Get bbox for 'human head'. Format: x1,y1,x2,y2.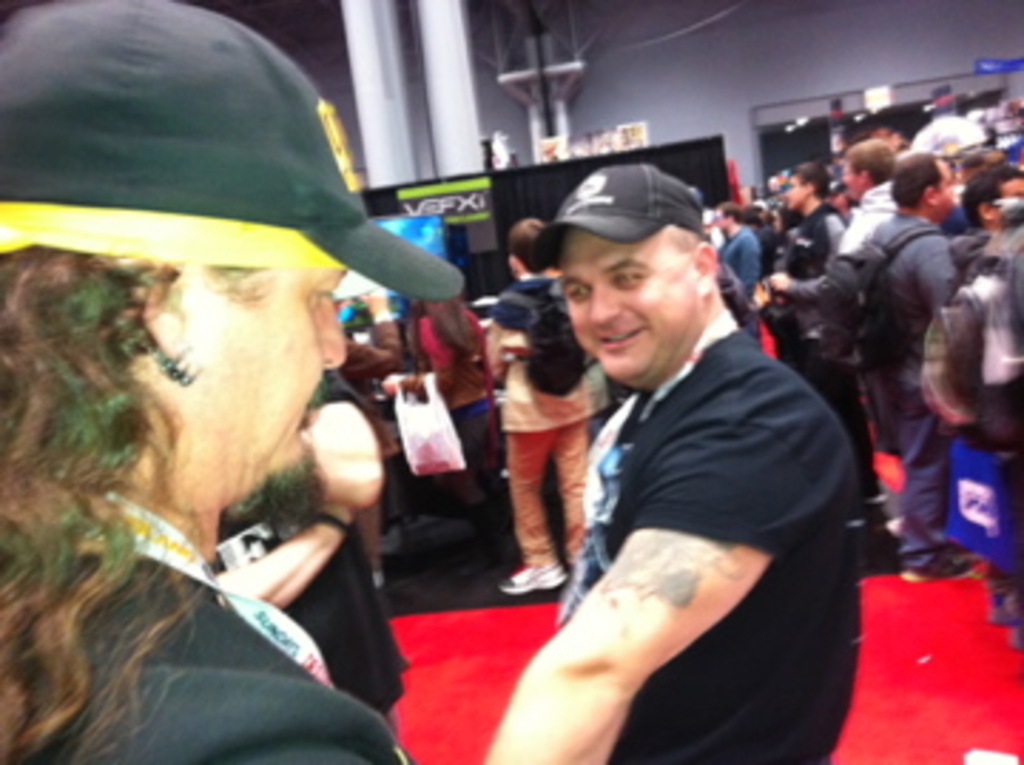
0,0,466,506.
